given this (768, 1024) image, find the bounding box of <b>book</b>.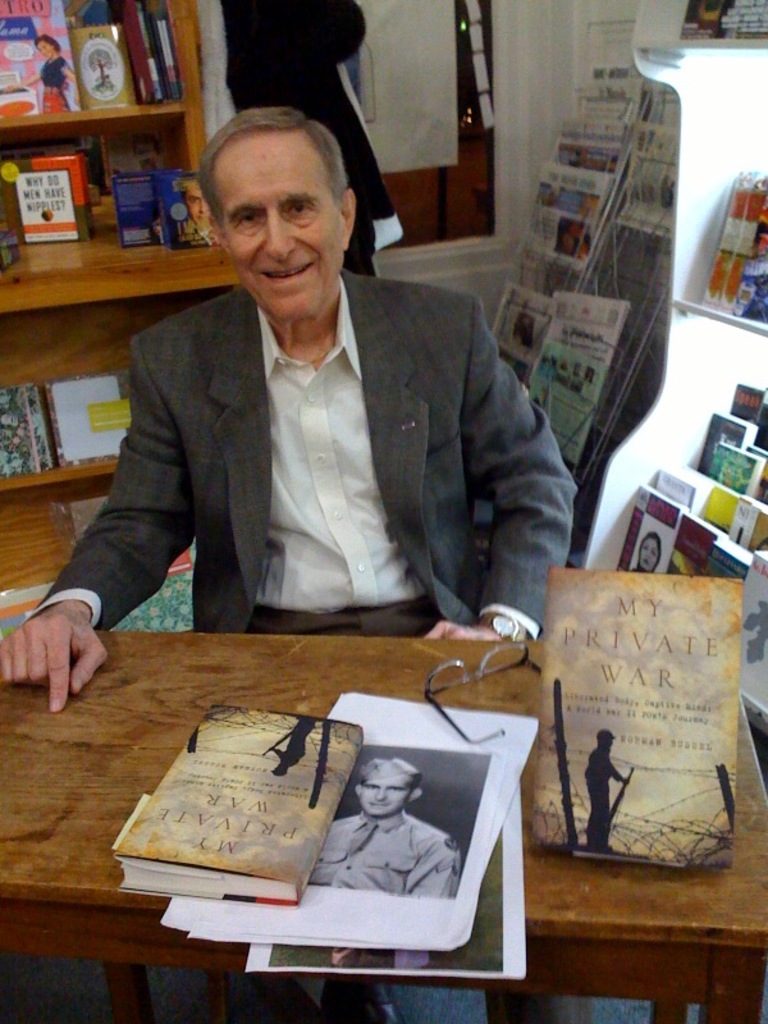
(left=109, top=164, right=228, bottom=253).
